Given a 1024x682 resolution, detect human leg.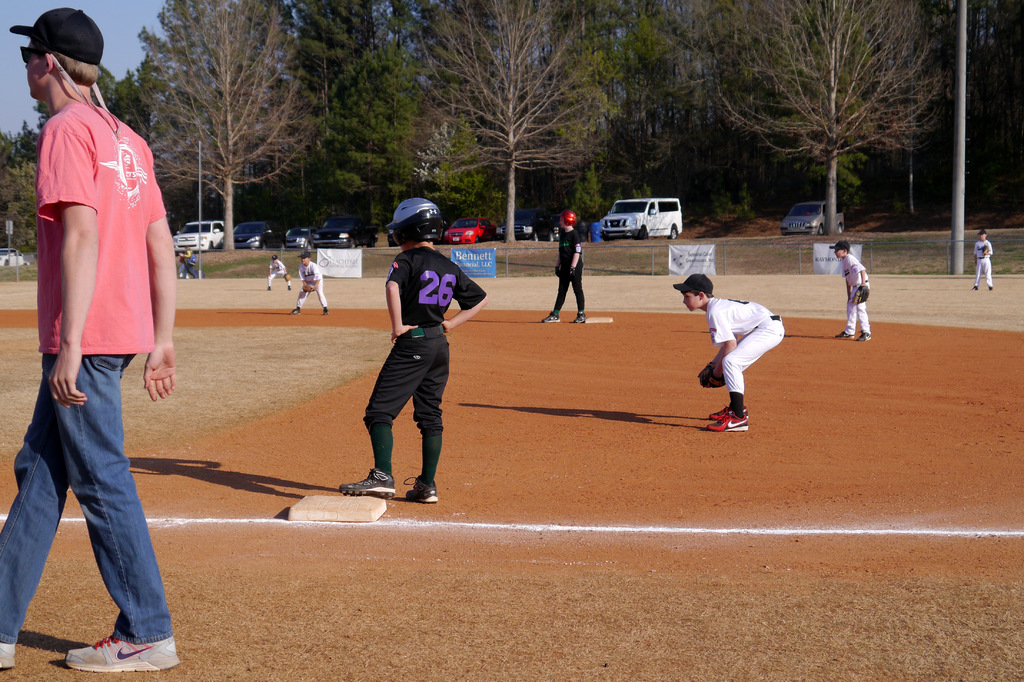
<box>970,266,985,290</box>.
